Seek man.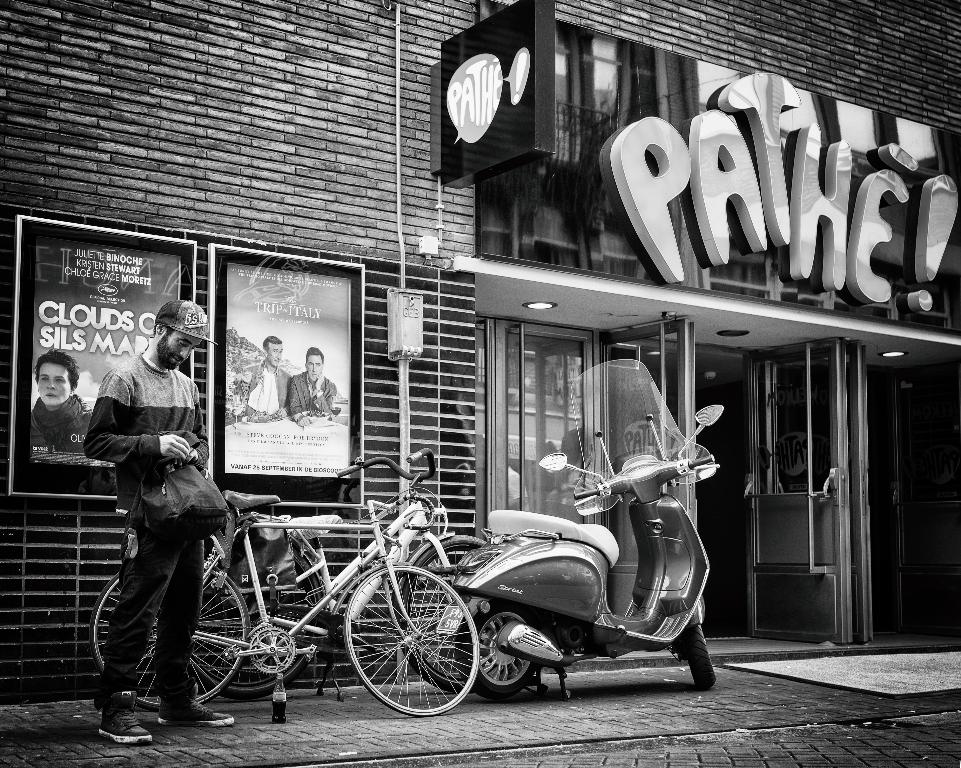
(219, 329, 291, 428).
